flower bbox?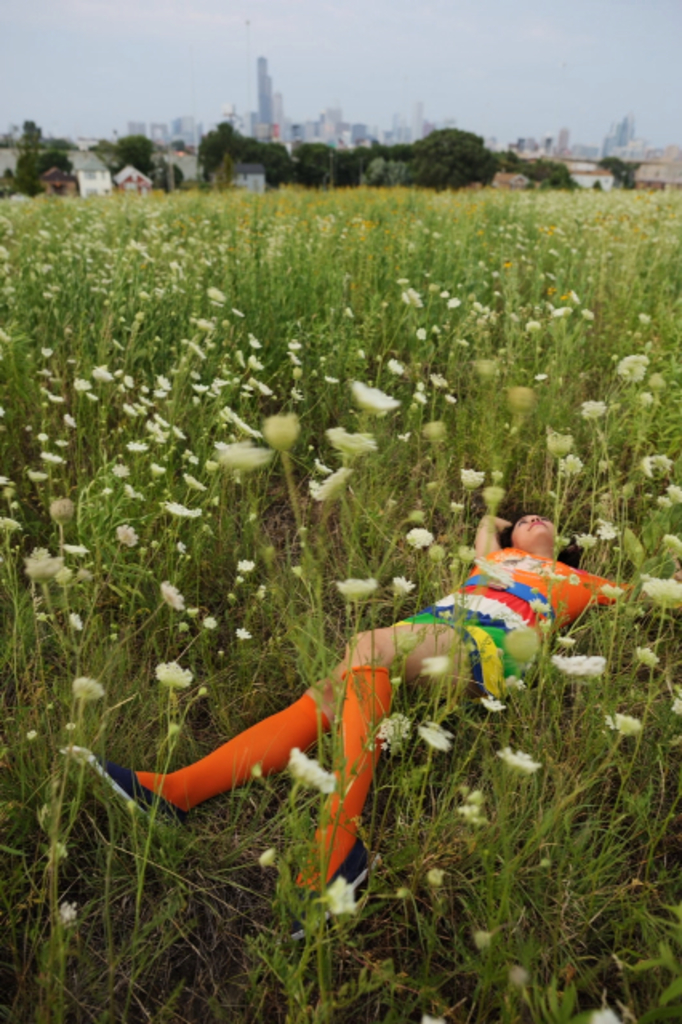
bbox=[0, 512, 19, 539]
